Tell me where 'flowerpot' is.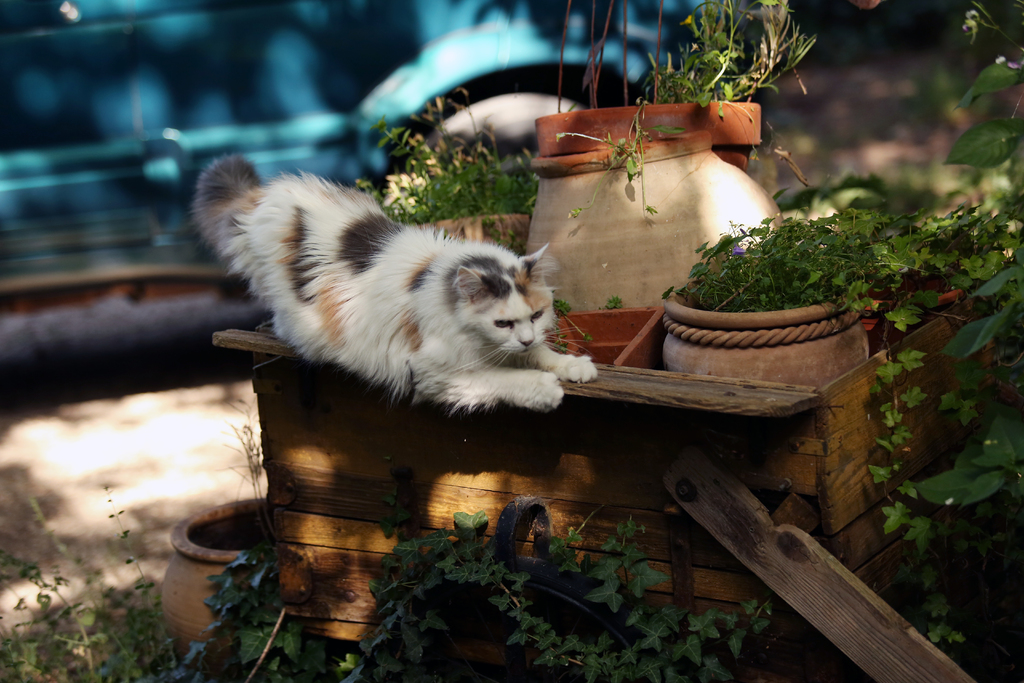
'flowerpot' is at 157,497,283,670.
